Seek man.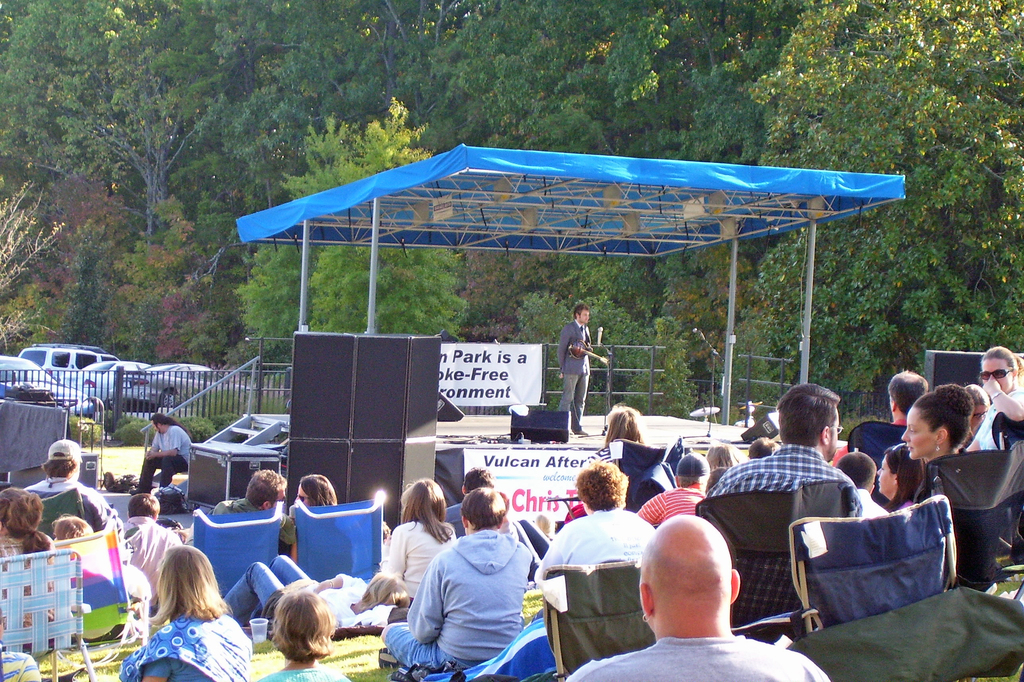
region(704, 379, 861, 626).
